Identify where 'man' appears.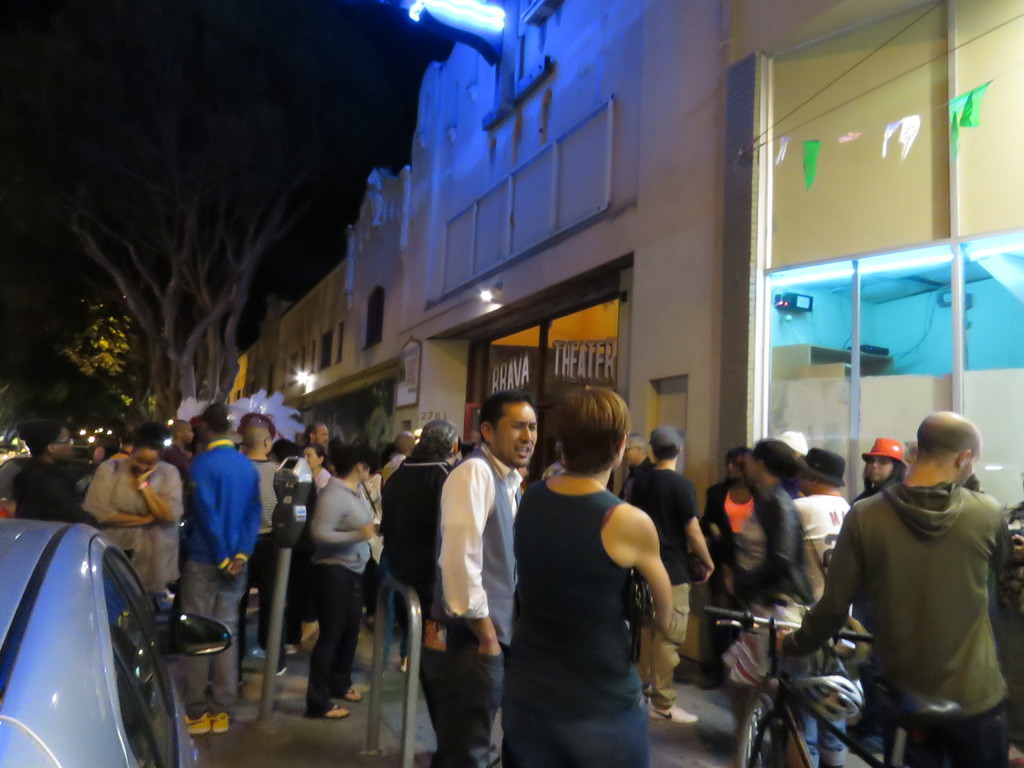
Appears at bbox=[773, 403, 1023, 767].
